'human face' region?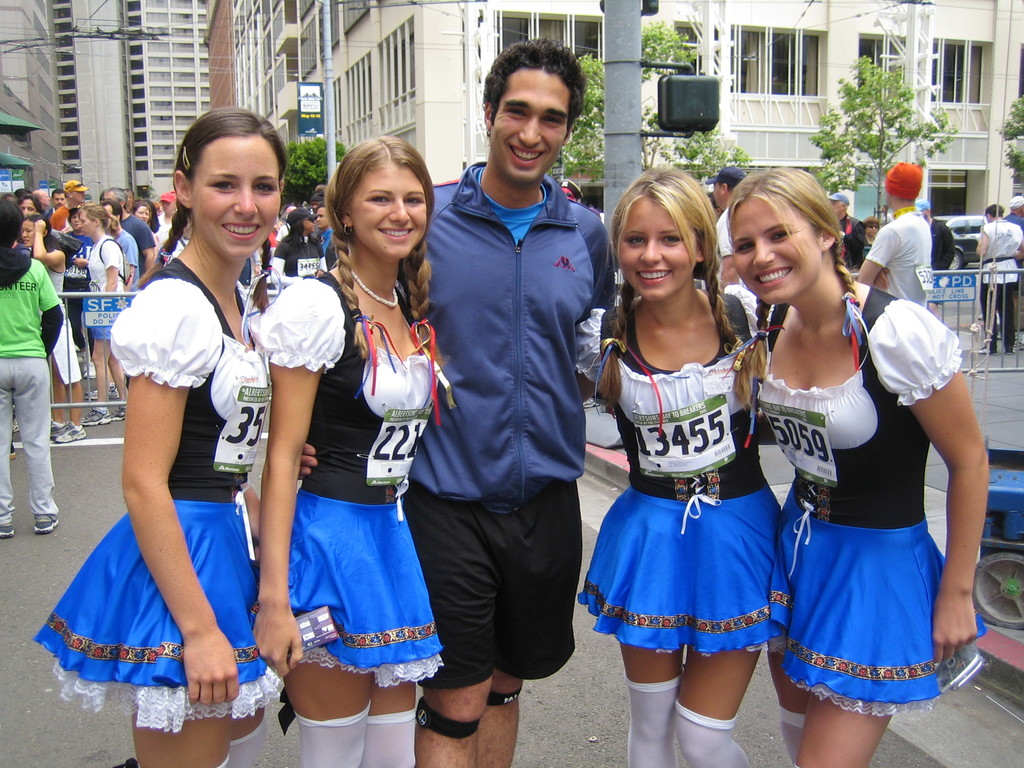
52 193 64 207
